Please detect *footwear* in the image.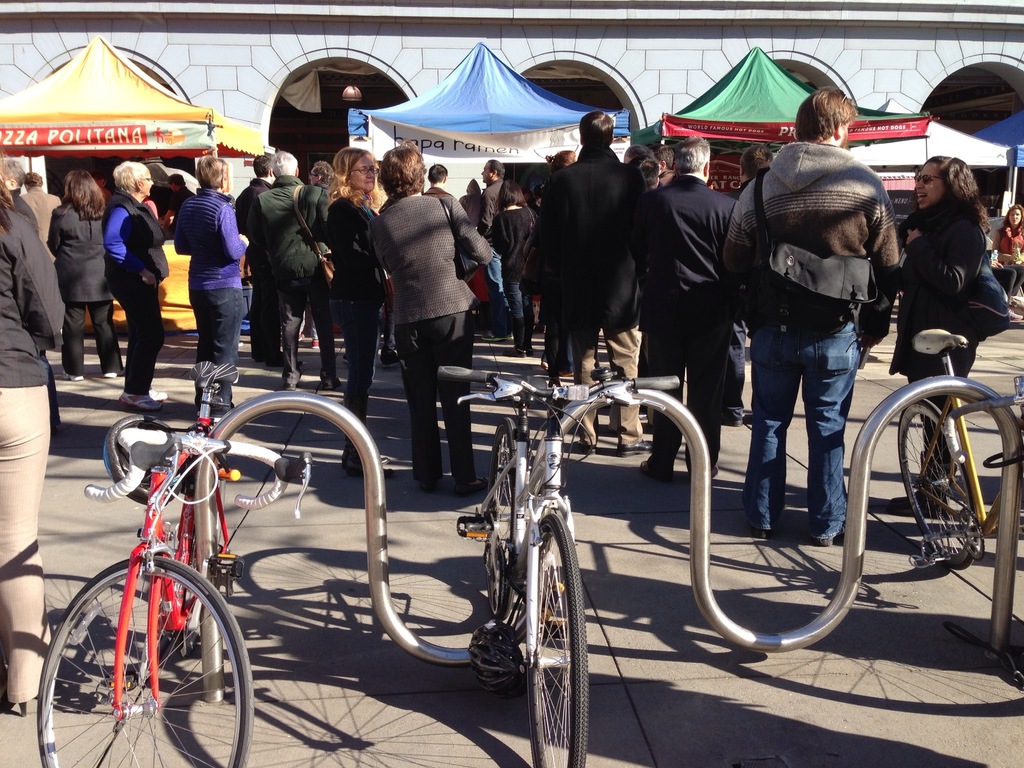
Rect(618, 440, 652, 458).
